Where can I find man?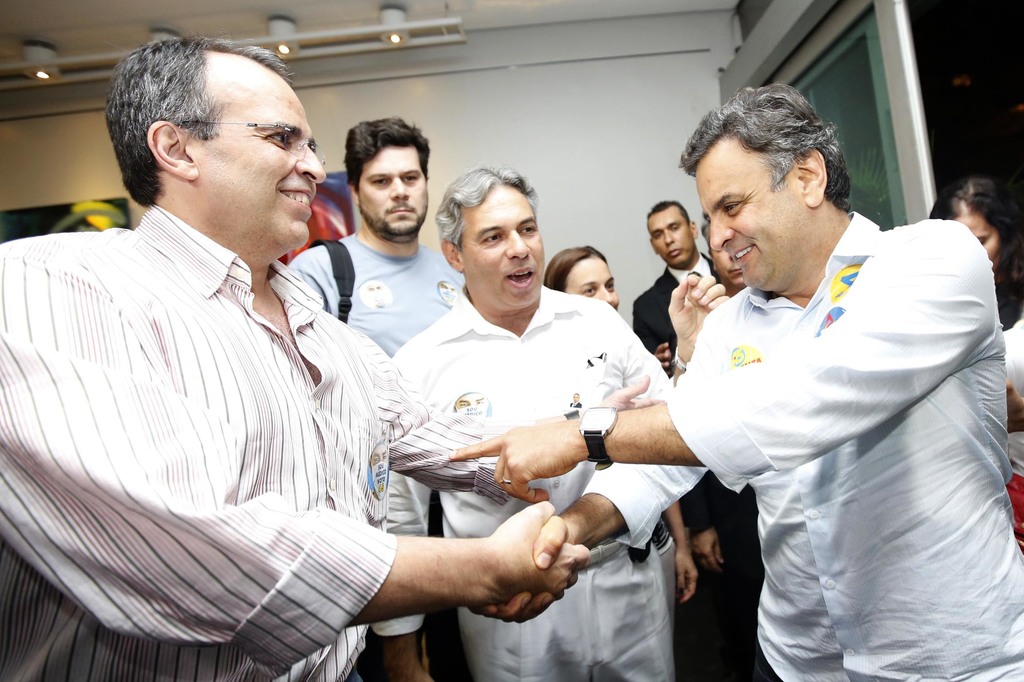
You can find it at [left=444, top=95, right=1023, bottom=681].
